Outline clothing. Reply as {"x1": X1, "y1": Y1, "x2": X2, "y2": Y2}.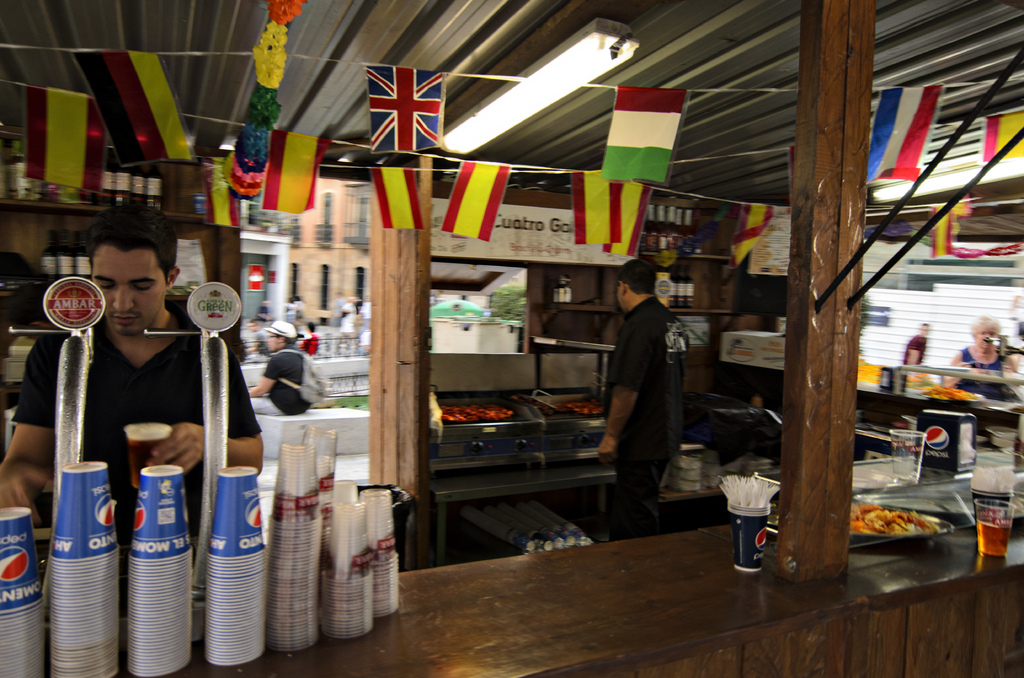
{"x1": 900, "y1": 334, "x2": 931, "y2": 369}.
